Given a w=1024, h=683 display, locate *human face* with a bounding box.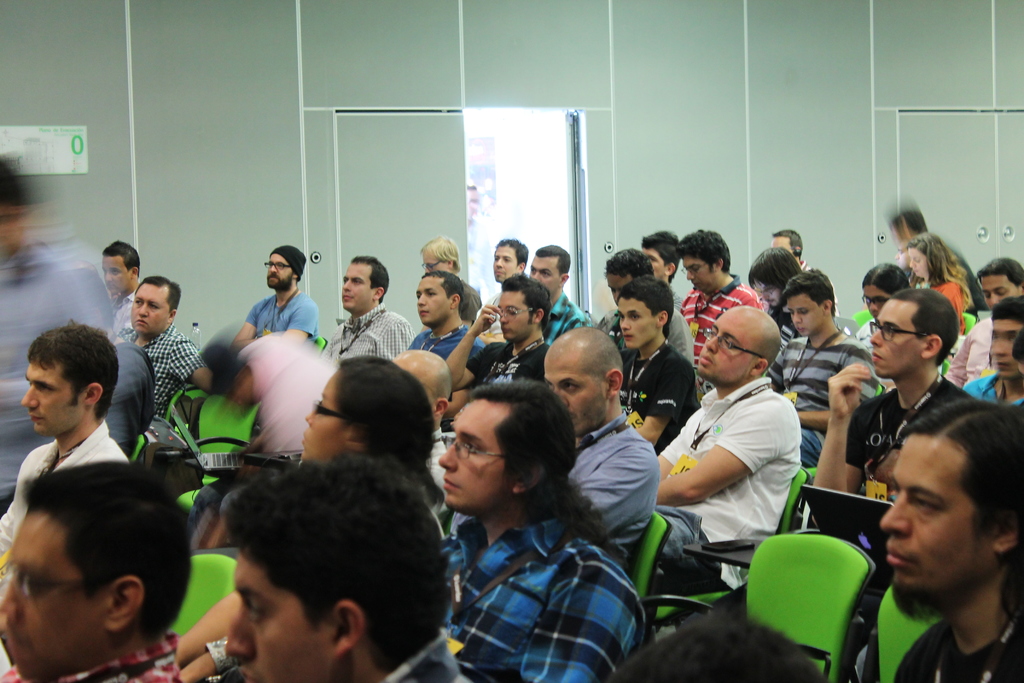
Located: box(122, 290, 164, 336).
